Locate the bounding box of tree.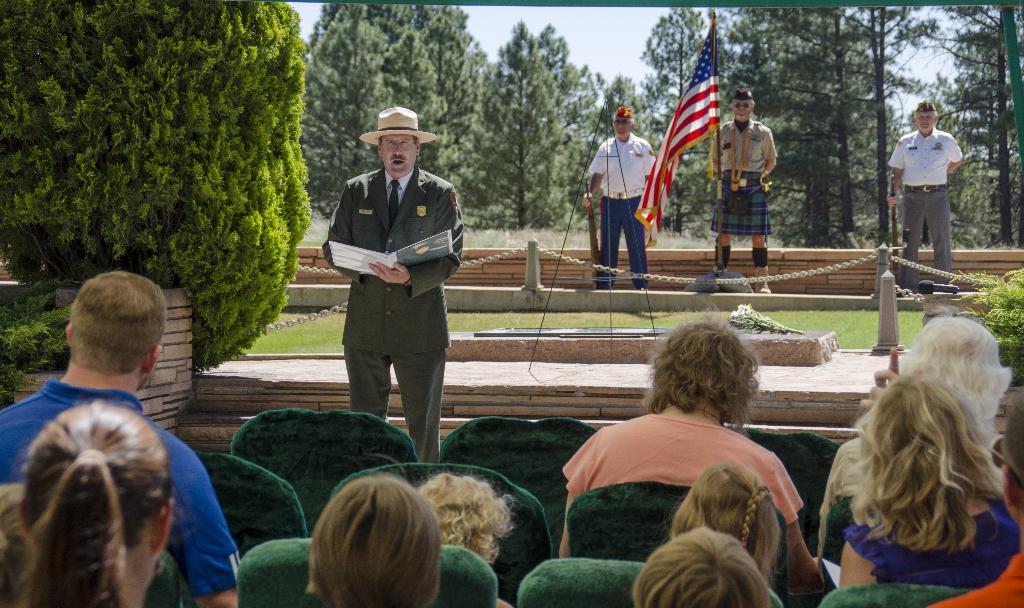
Bounding box: bbox=[292, 0, 483, 236].
